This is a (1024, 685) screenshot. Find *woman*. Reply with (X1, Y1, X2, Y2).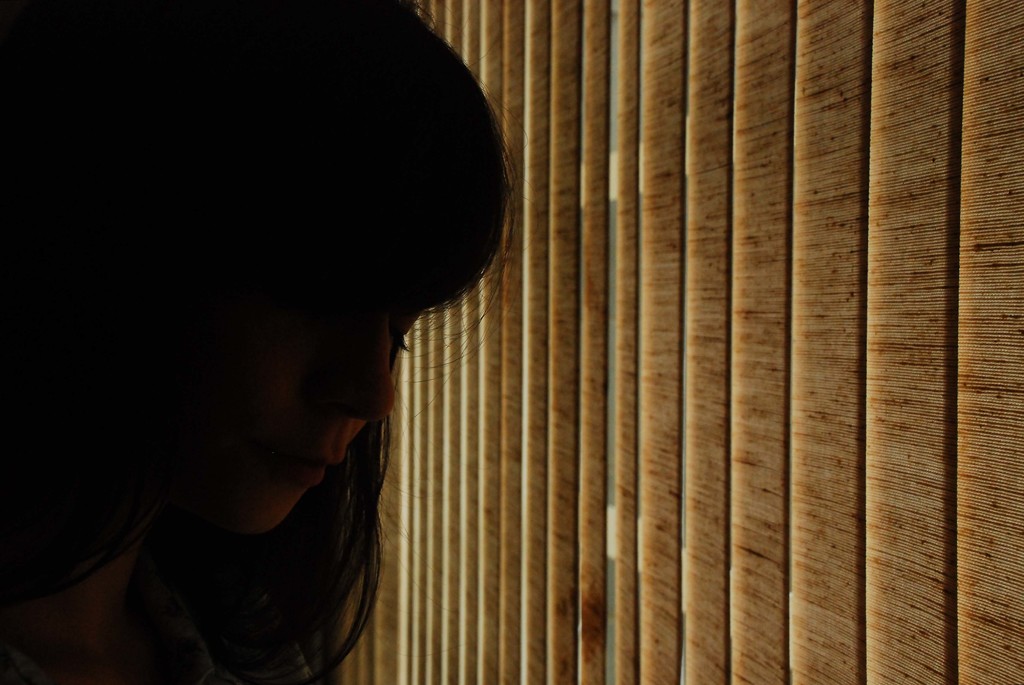
(9, 0, 509, 684).
